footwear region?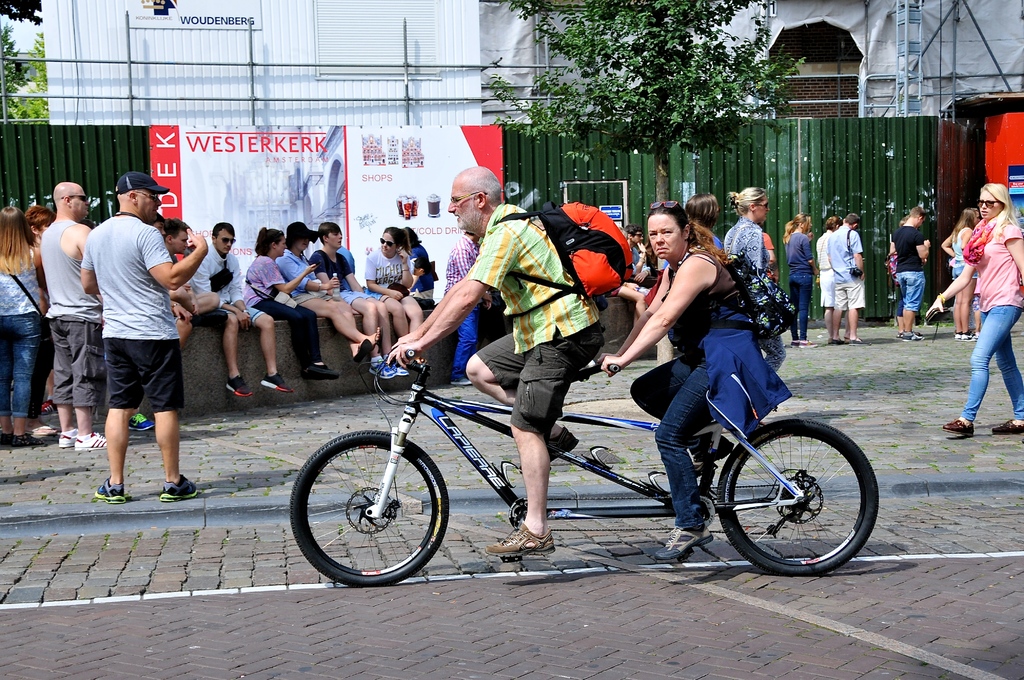
select_region(35, 401, 58, 419)
